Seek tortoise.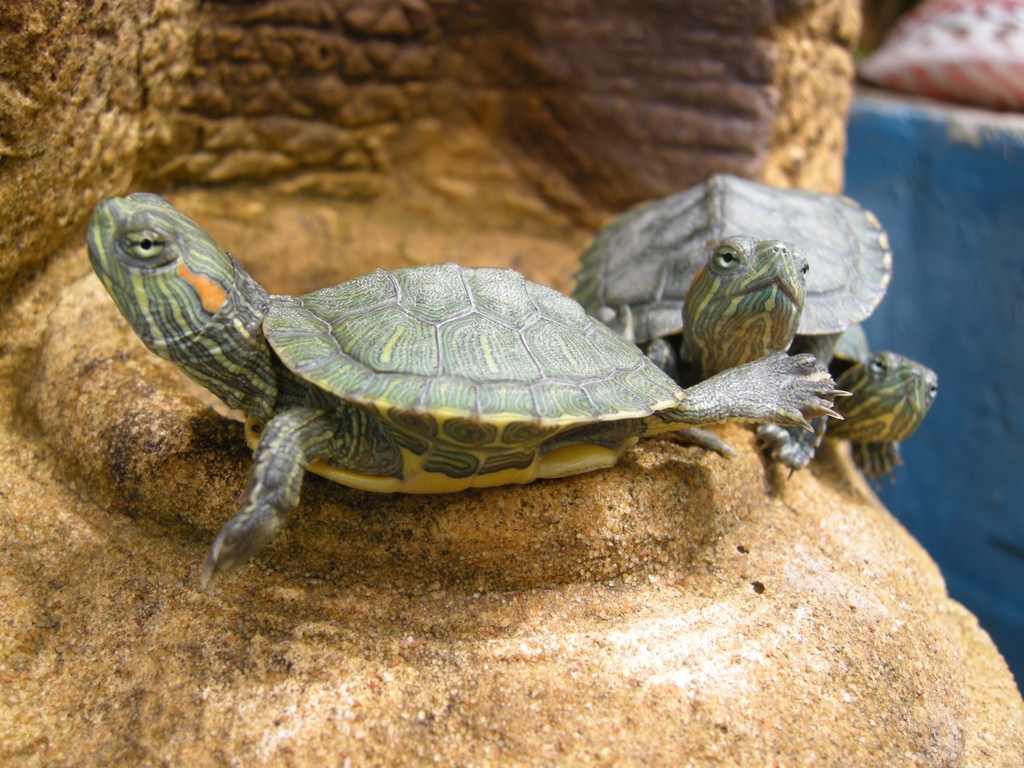
{"x1": 81, "y1": 192, "x2": 852, "y2": 589}.
